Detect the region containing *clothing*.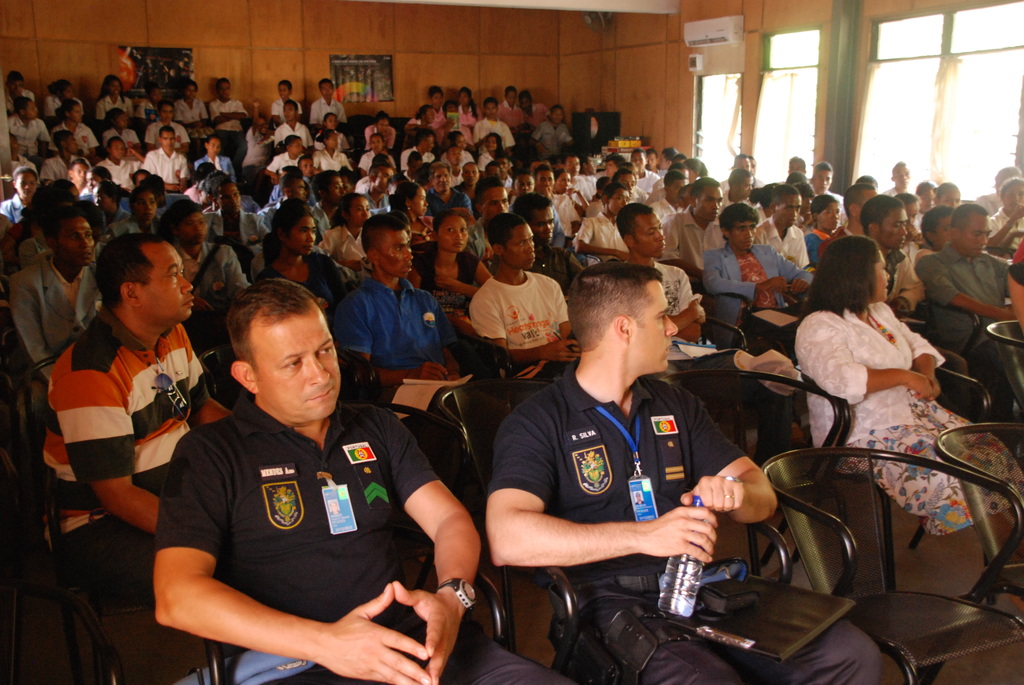
Rect(483, 148, 510, 171).
